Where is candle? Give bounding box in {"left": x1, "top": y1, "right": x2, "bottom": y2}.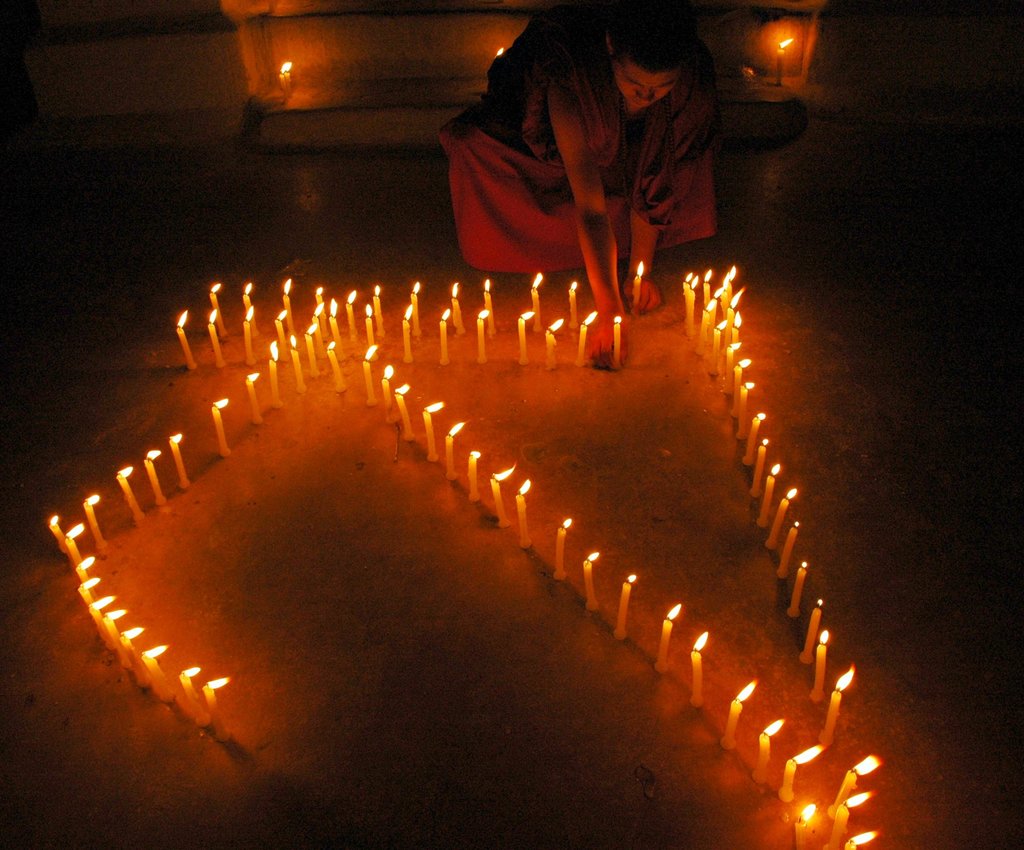
{"left": 573, "top": 284, "right": 581, "bottom": 330}.
